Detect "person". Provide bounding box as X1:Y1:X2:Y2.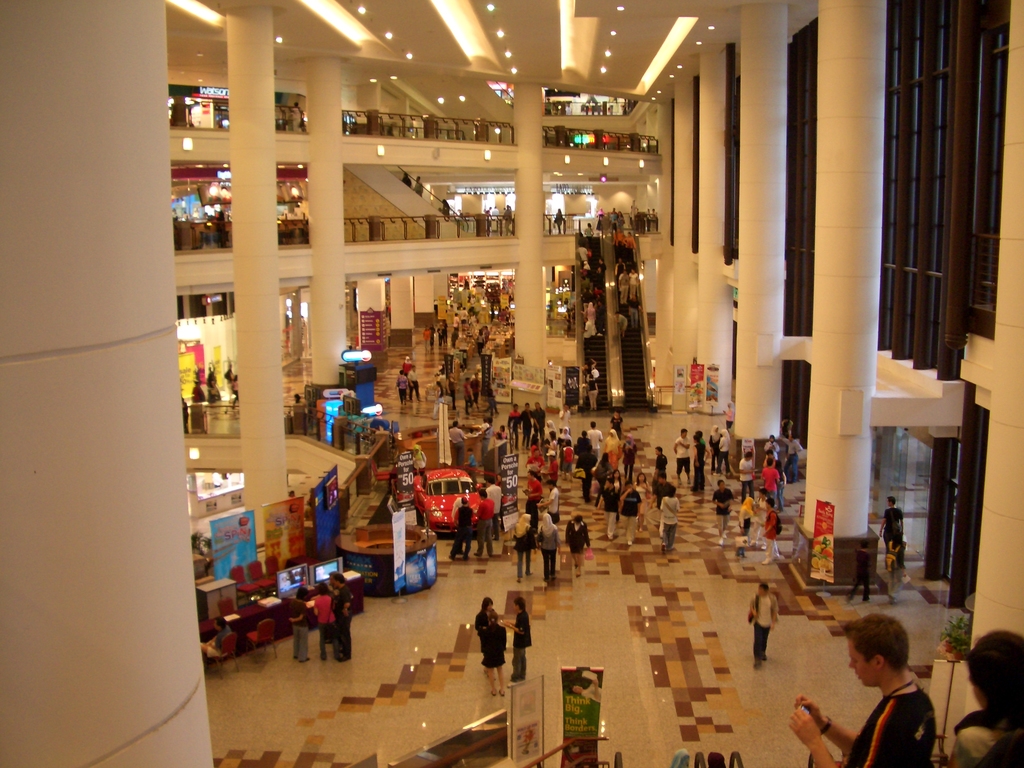
593:299:605:336.
